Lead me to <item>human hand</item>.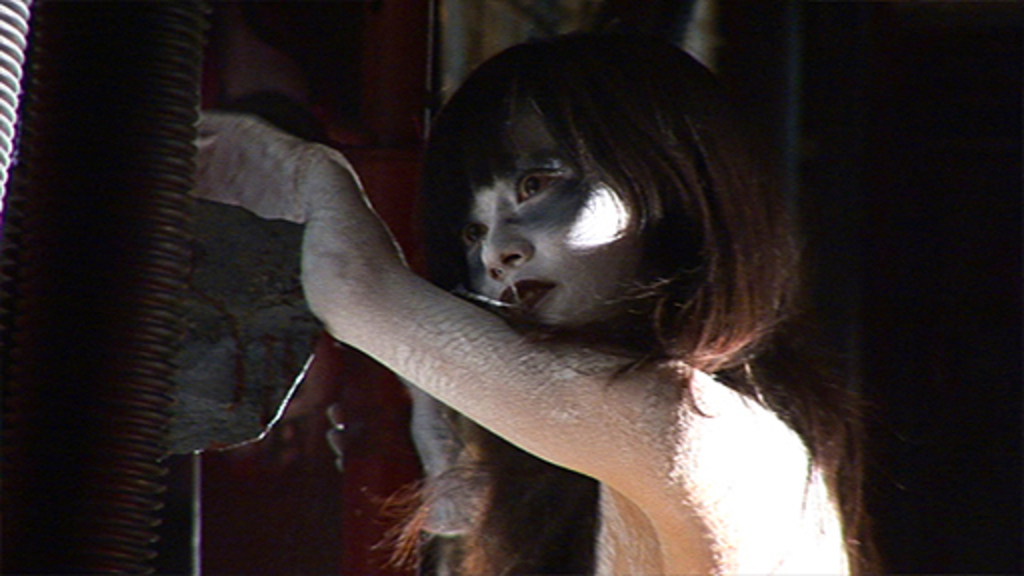
Lead to [194, 114, 290, 220].
